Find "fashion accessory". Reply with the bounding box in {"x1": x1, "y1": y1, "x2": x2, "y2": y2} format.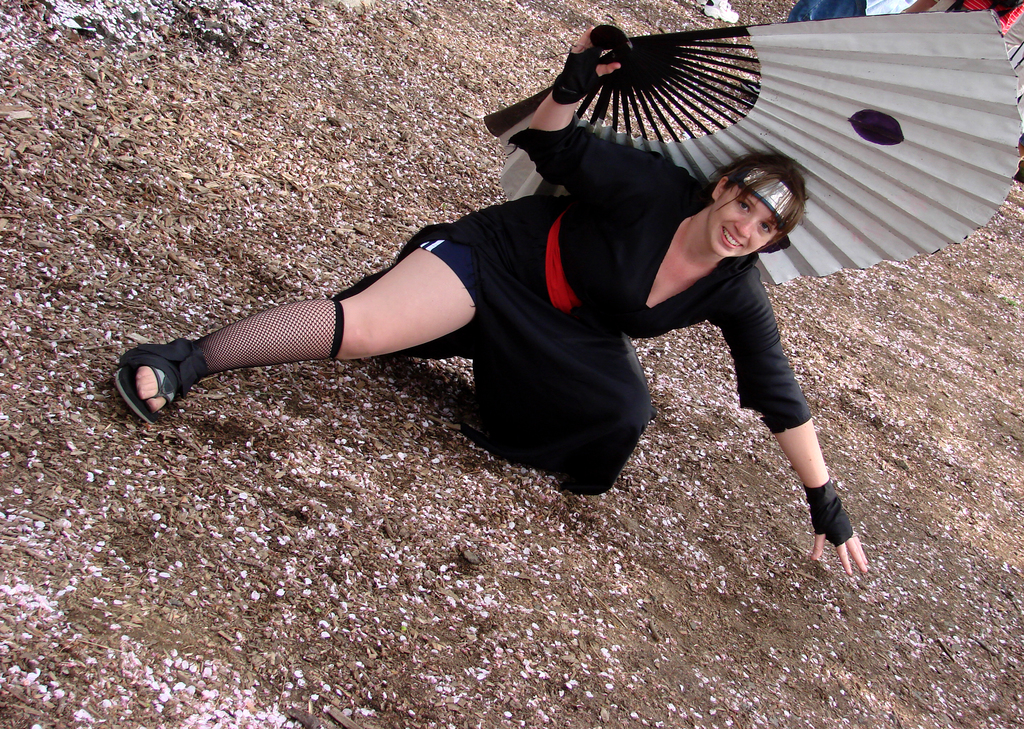
{"x1": 801, "y1": 479, "x2": 855, "y2": 546}.
